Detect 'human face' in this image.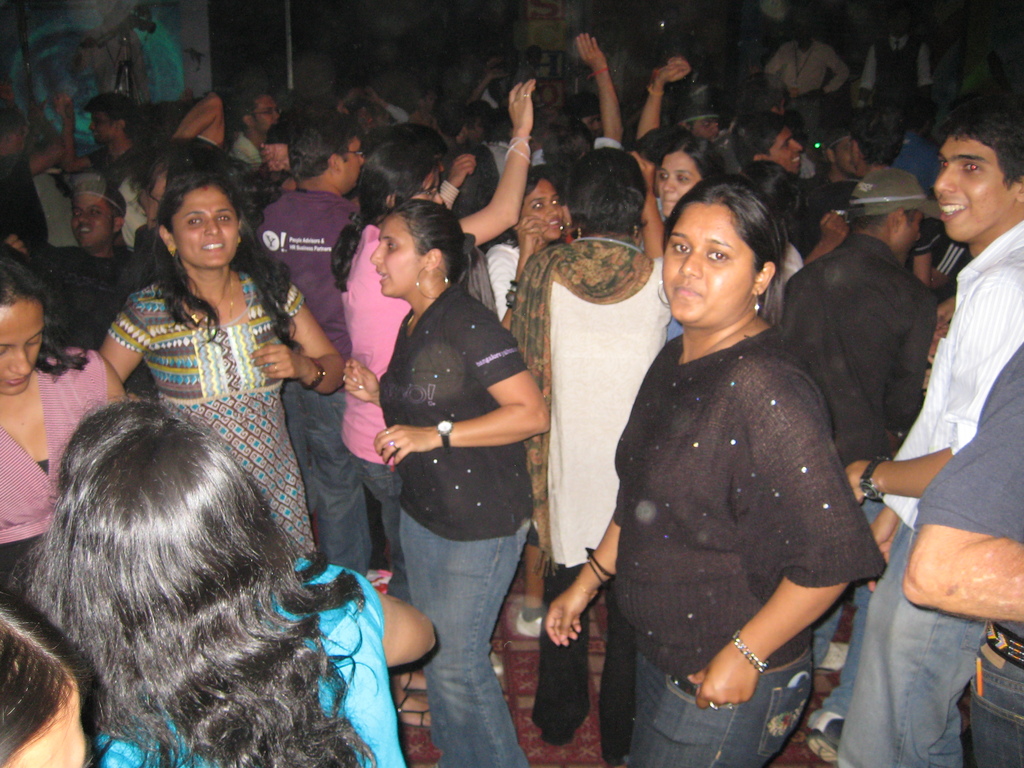
Detection: region(415, 172, 442, 202).
